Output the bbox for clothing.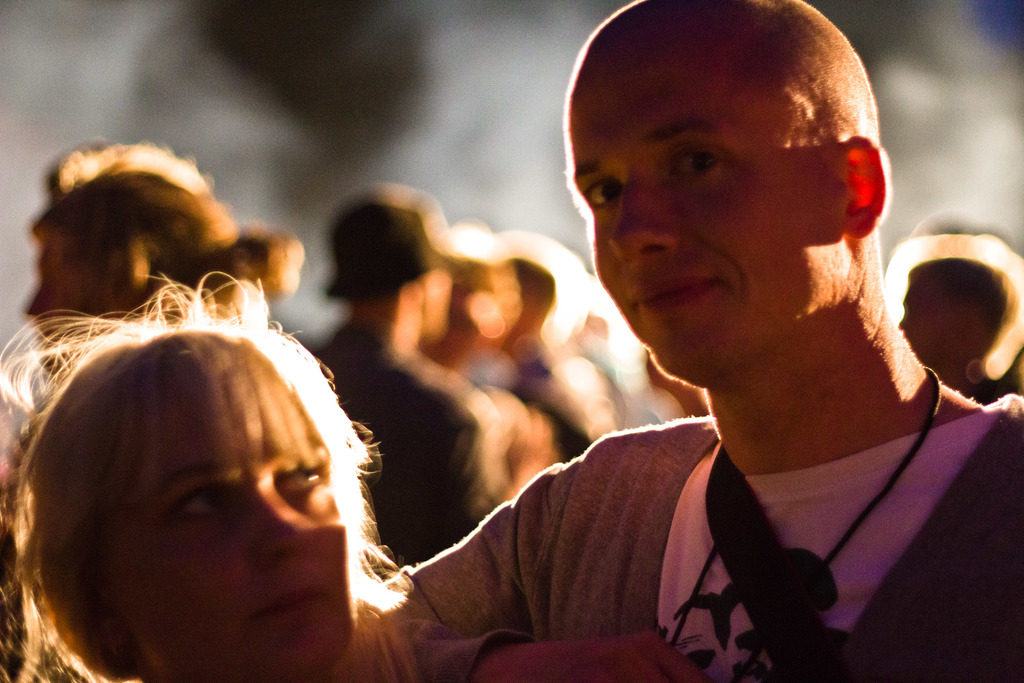
435/343/1023/673.
